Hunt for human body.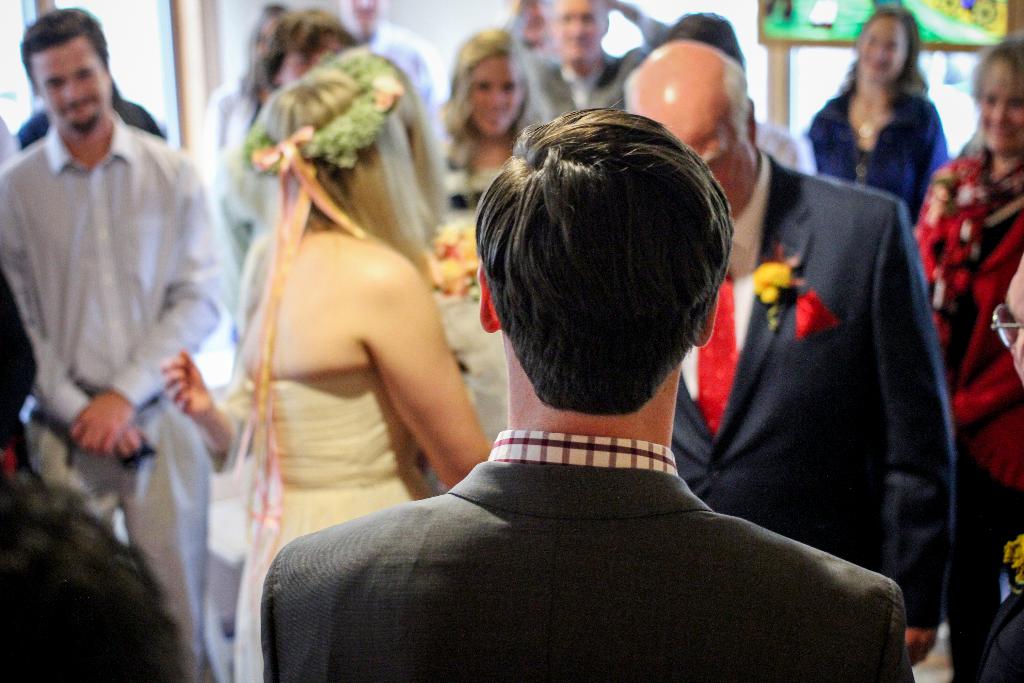
Hunted down at 795:79:947:217.
